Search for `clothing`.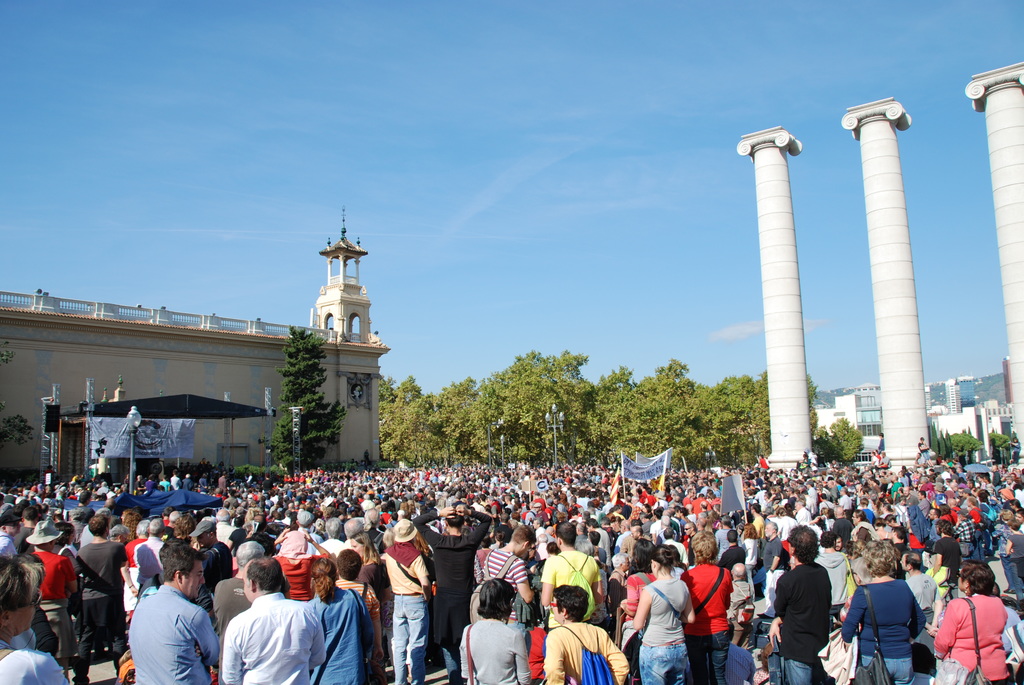
Found at x1=413 y1=510 x2=499 y2=675.
